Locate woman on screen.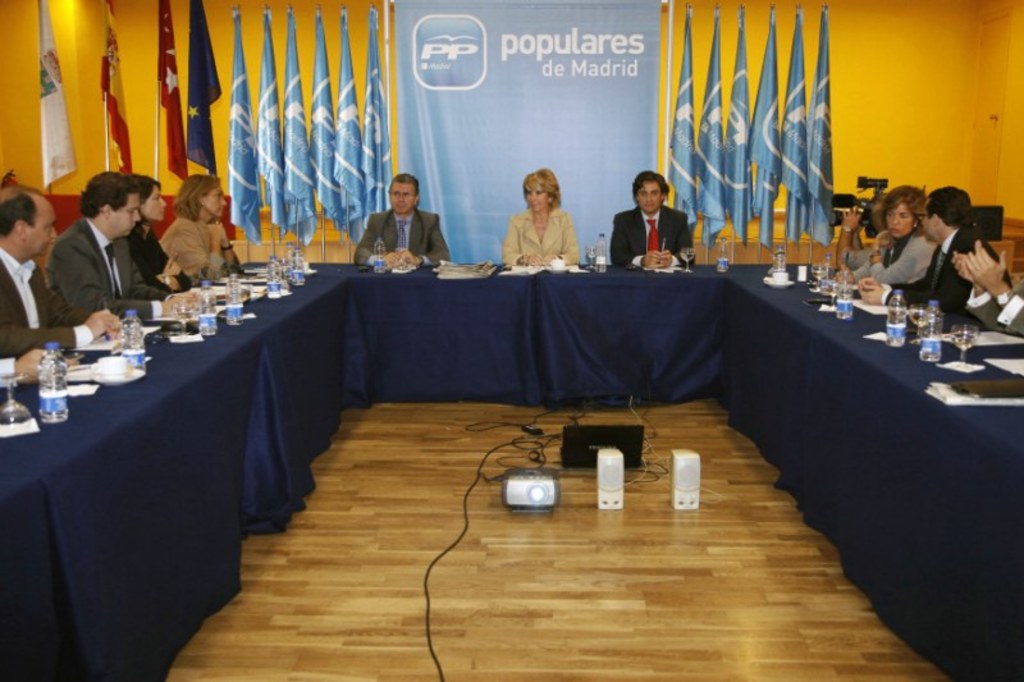
On screen at box(160, 171, 241, 282).
